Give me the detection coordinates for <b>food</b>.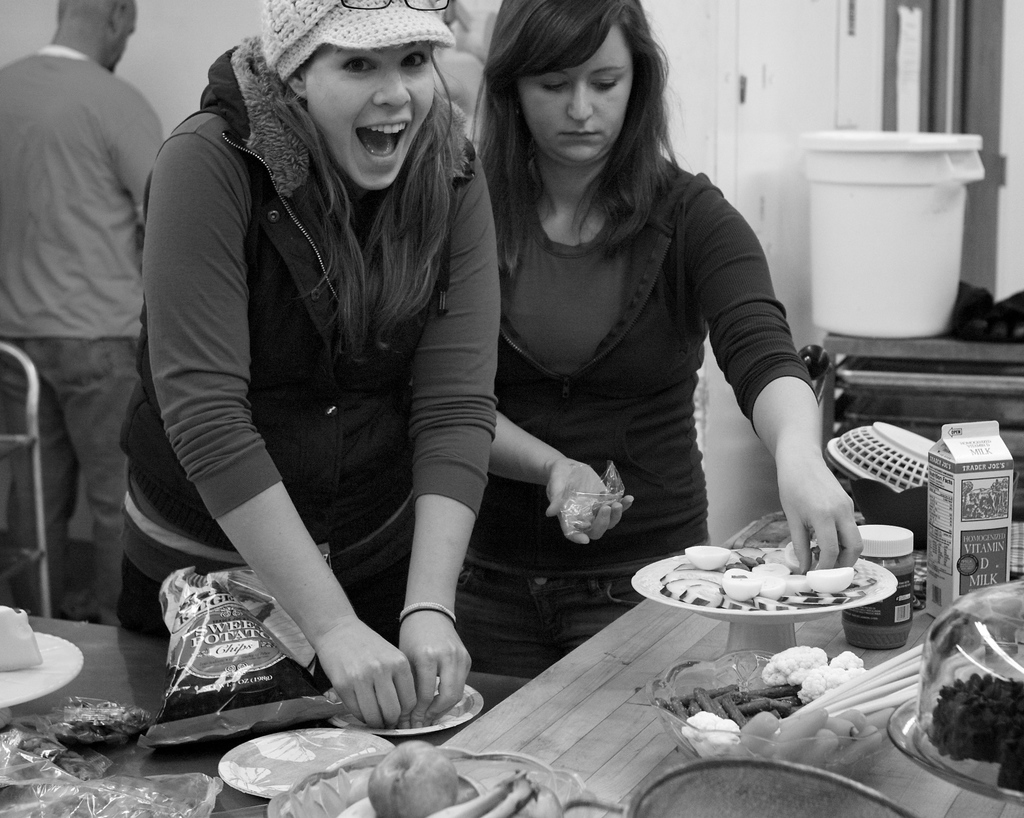
[336, 796, 362, 817].
